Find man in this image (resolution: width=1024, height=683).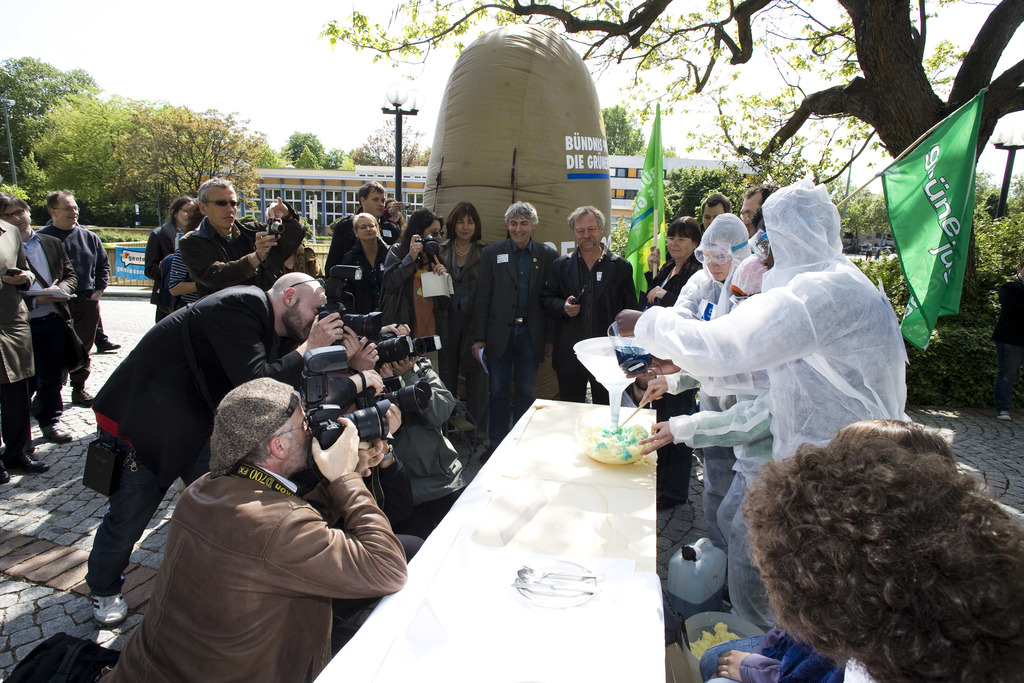
crop(178, 174, 282, 306).
